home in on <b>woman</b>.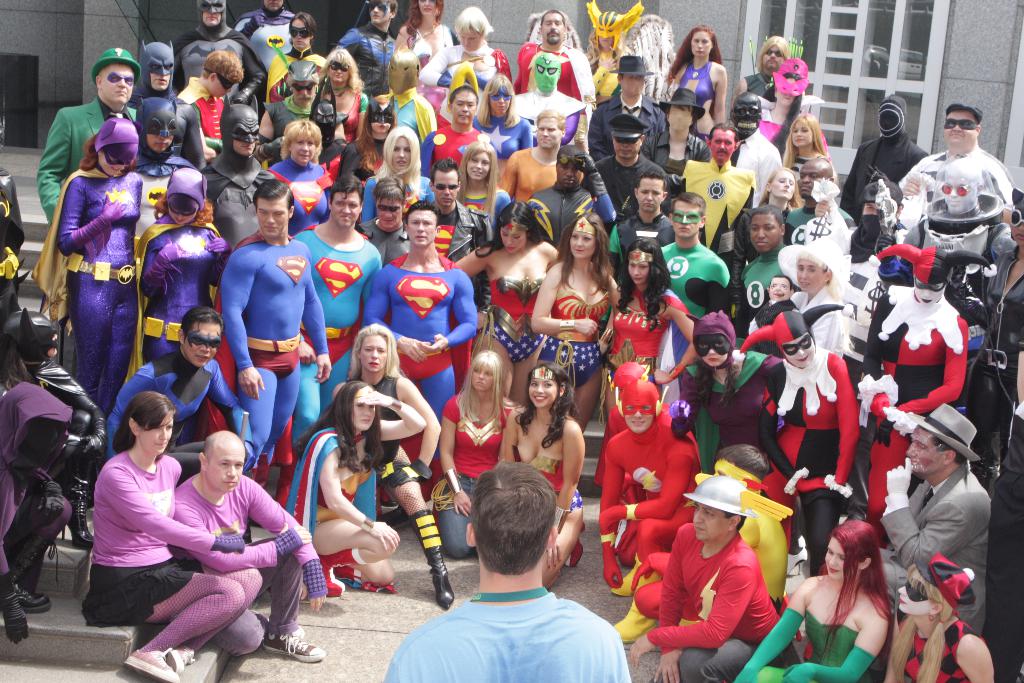
Homed in at <box>437,347,516,559</box>.
